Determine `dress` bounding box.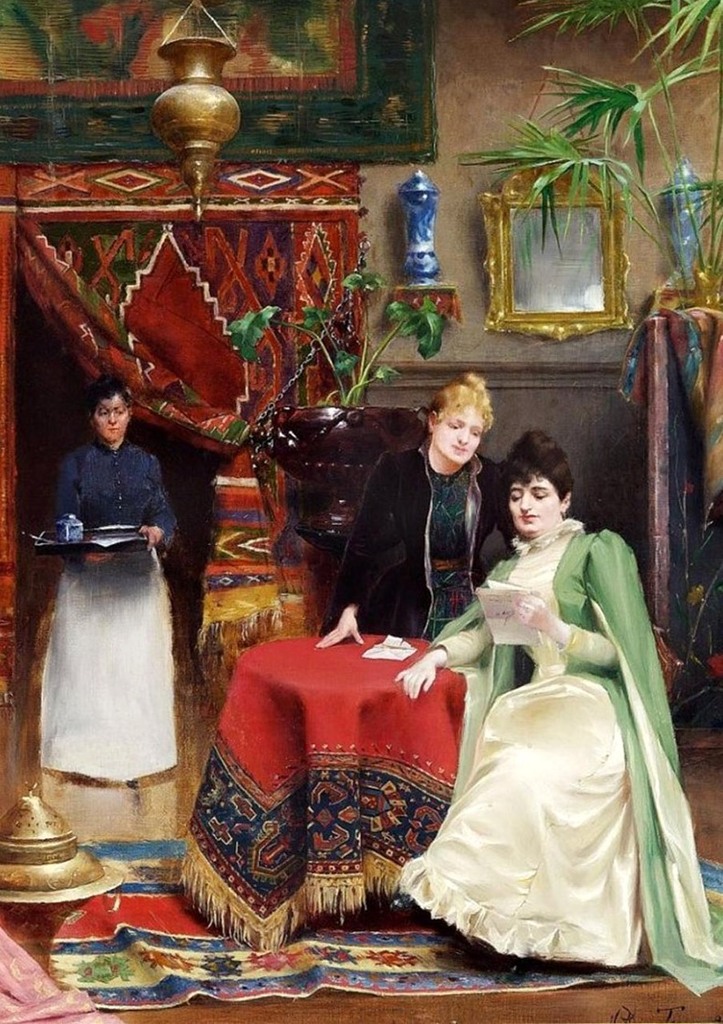
Determined: 399,554,649,970.
